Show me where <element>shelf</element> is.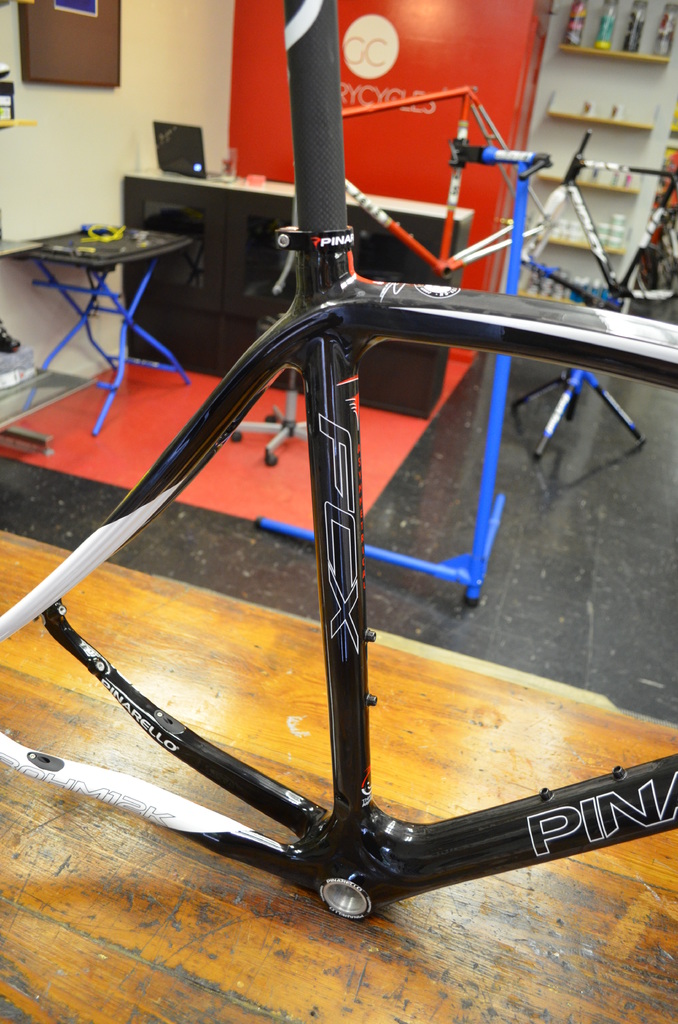
<element>shelf</element> is at Rect(531, 166, 644, 204).
